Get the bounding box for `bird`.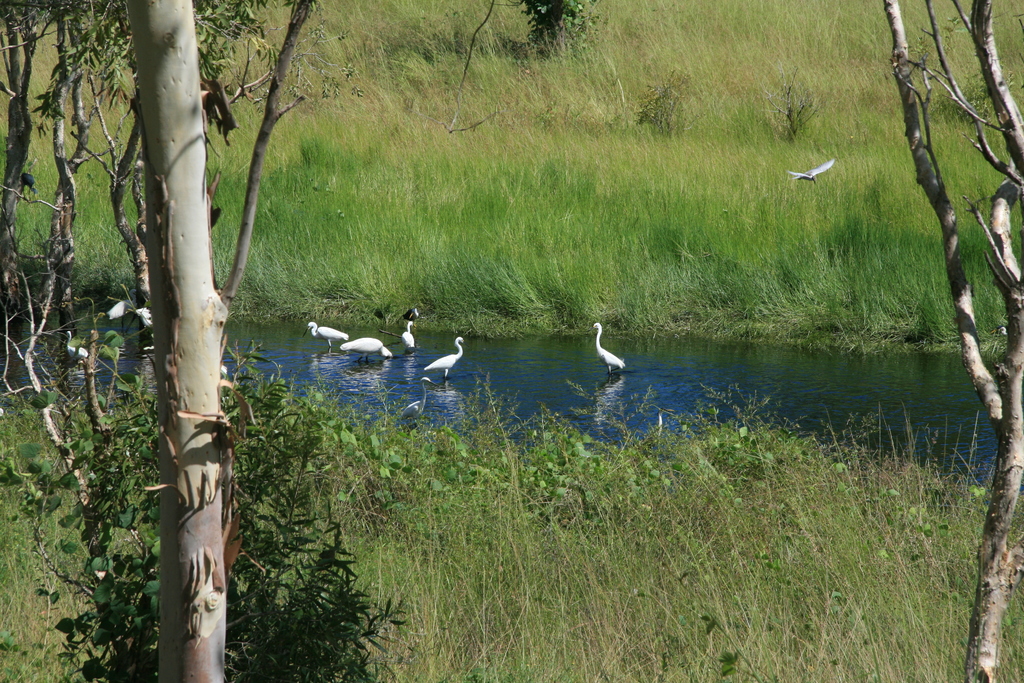
select_region(584, 315, 627, 374).
